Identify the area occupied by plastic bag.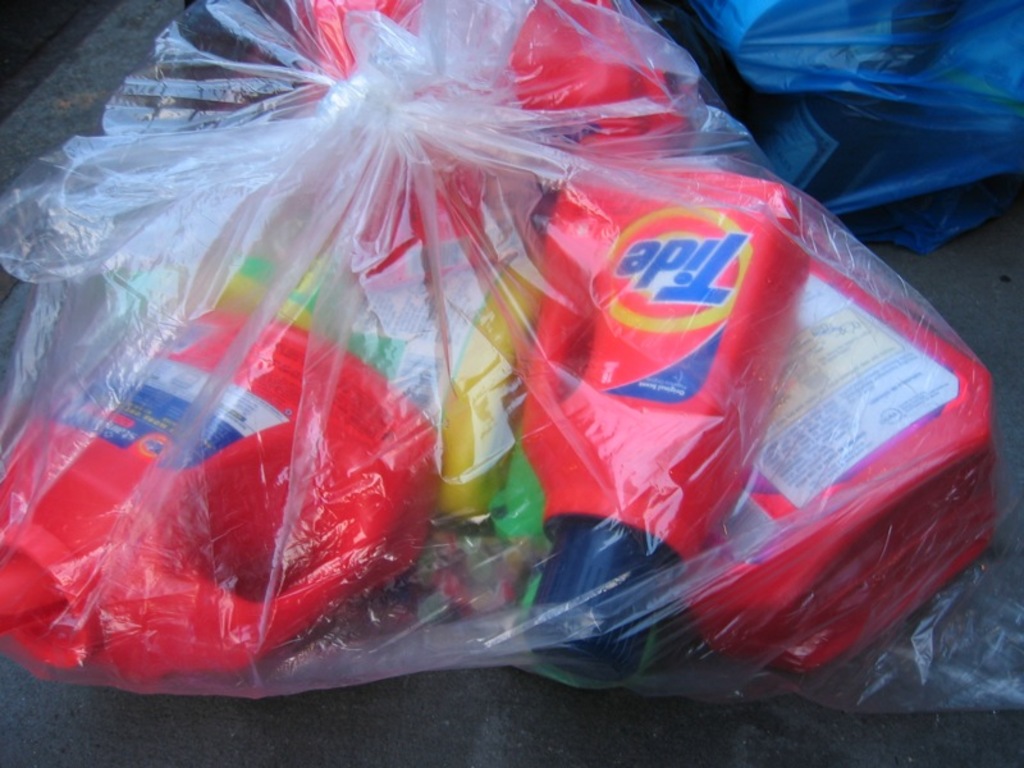
Area: region(700, 0, 1023, 257).
